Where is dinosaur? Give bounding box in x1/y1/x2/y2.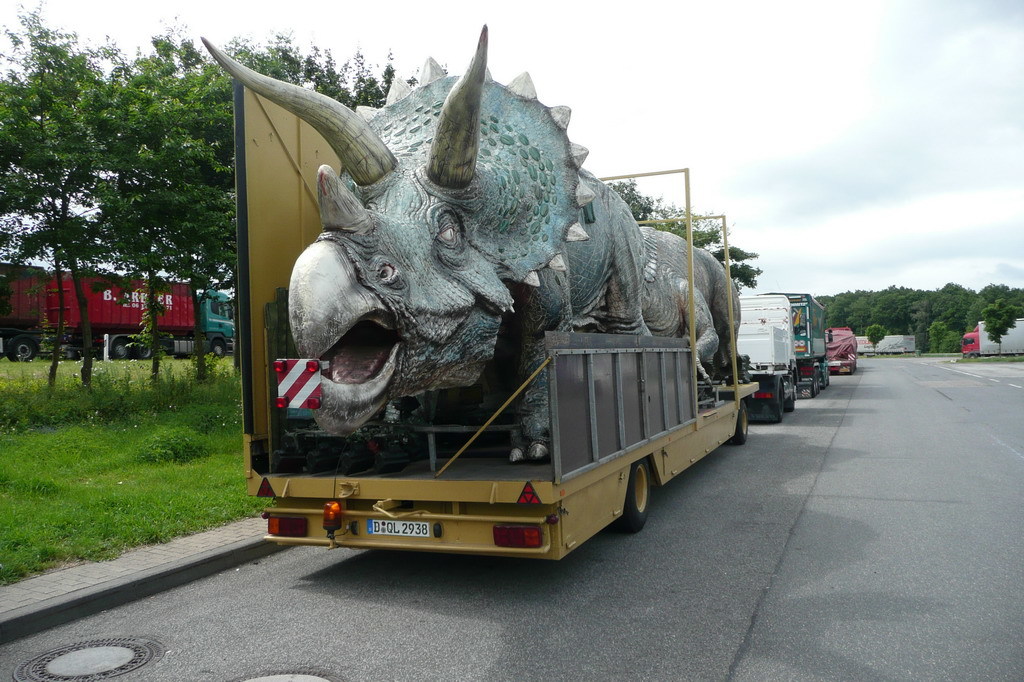
639/223/746/397.
